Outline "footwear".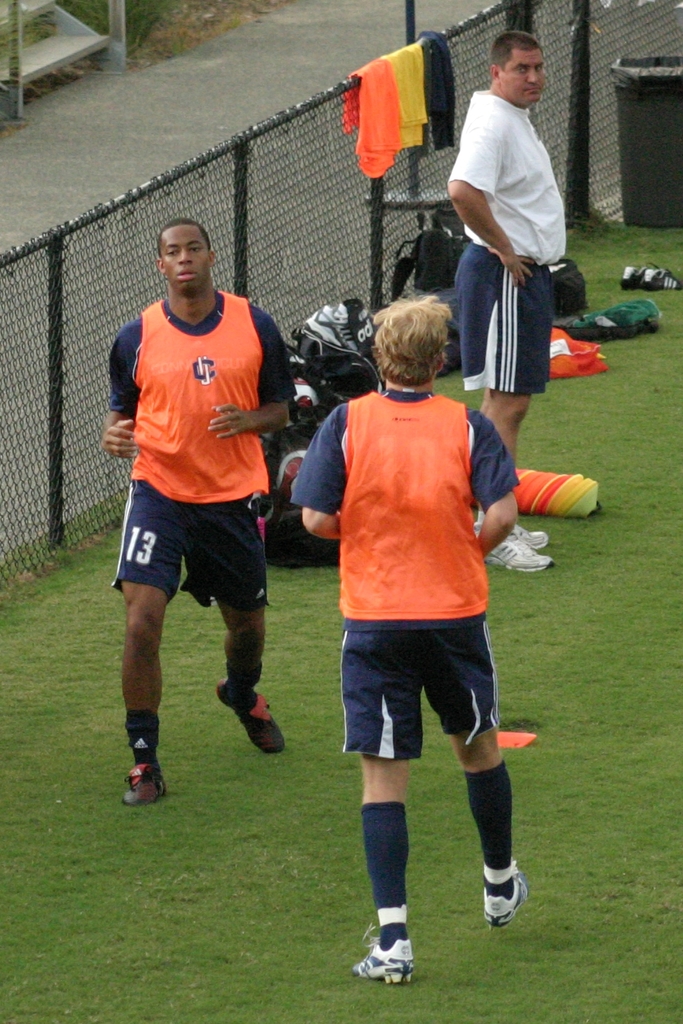
Outline: <box>215,684,285,757</box>.
